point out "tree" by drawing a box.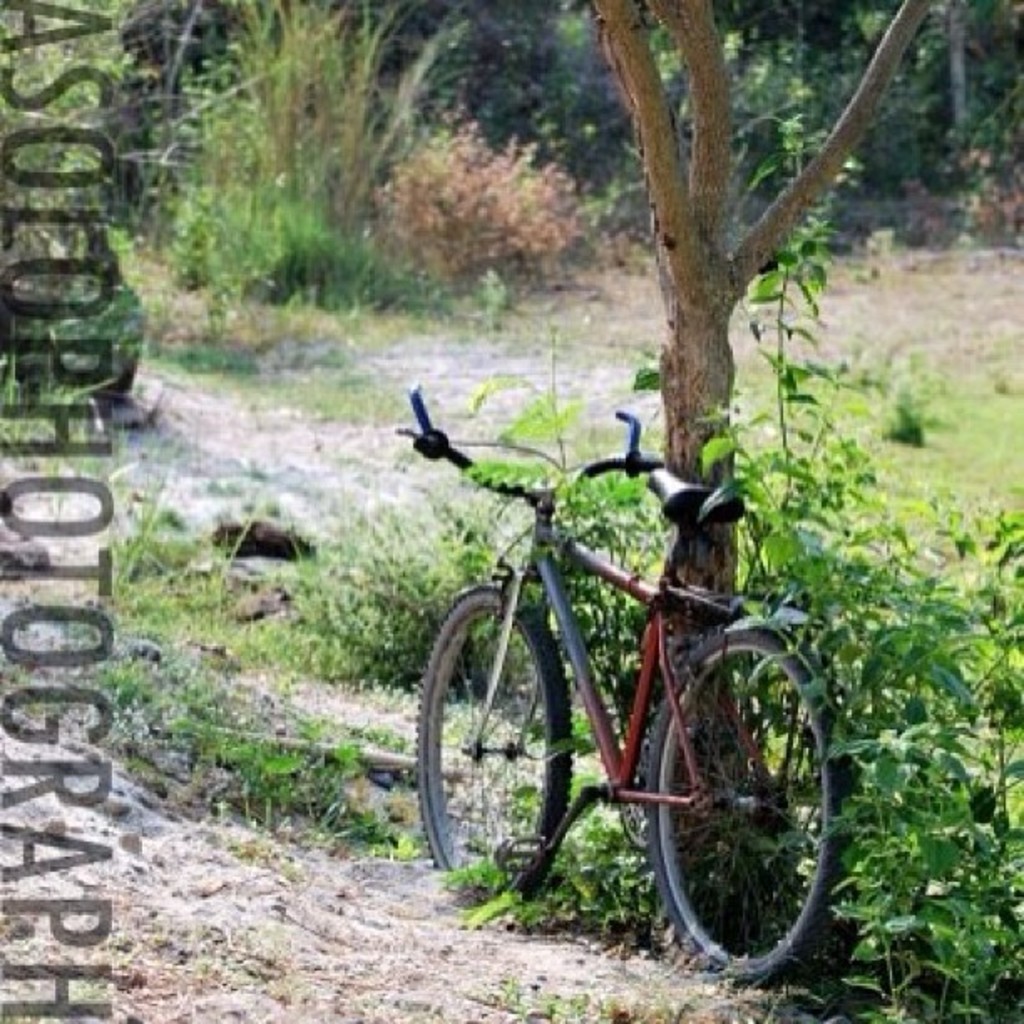
BBox(584, 0, 937, 878).
